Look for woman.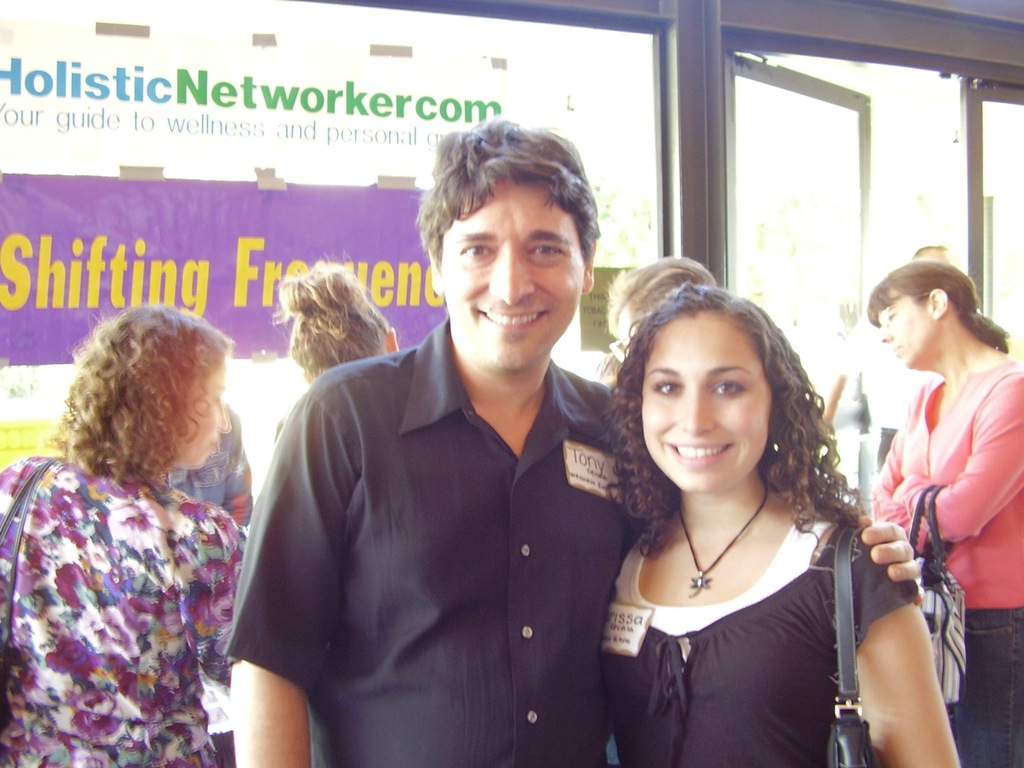
Found: 593/250/712/384.
